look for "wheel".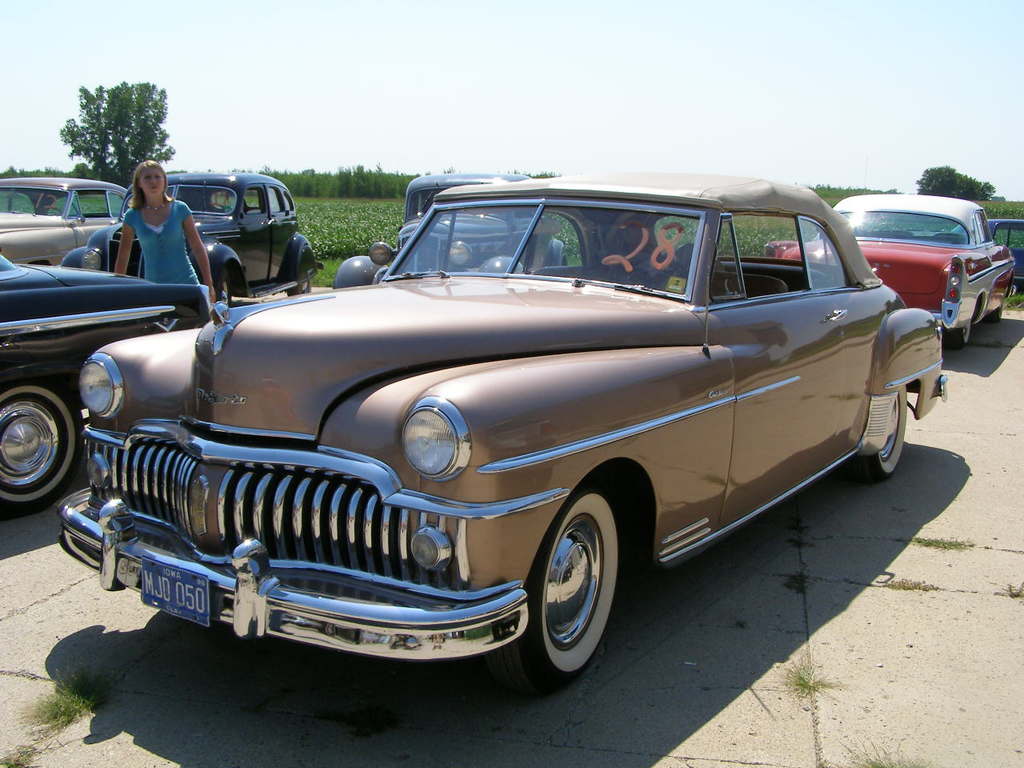
Found: 480 480 622 698.
